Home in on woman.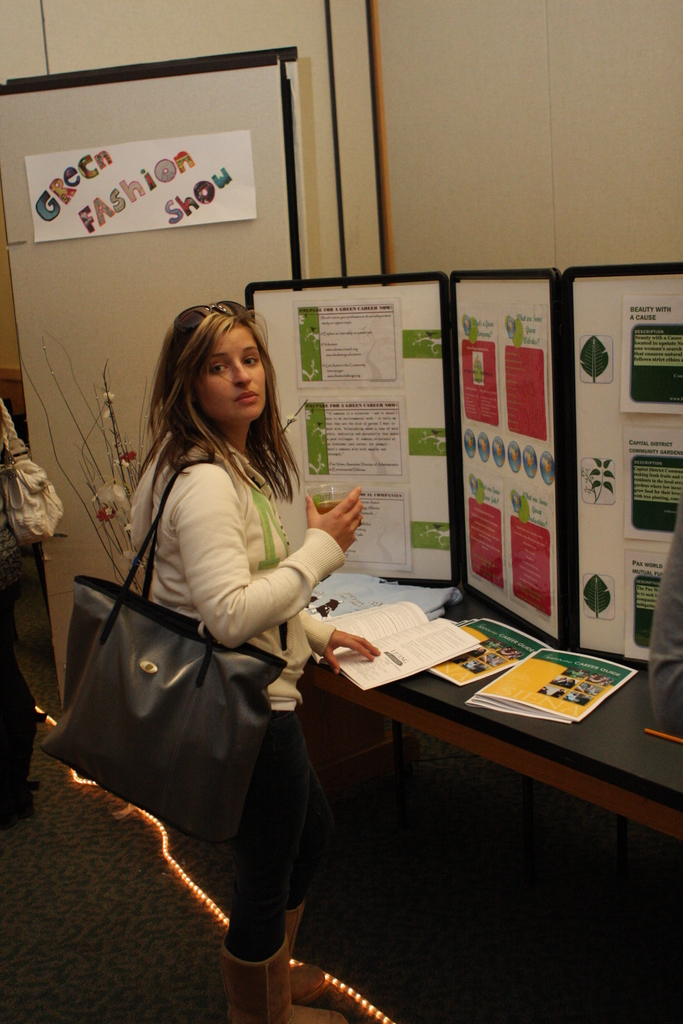
Homed in at x1=107, y1=285, x2=352, y2=845.
